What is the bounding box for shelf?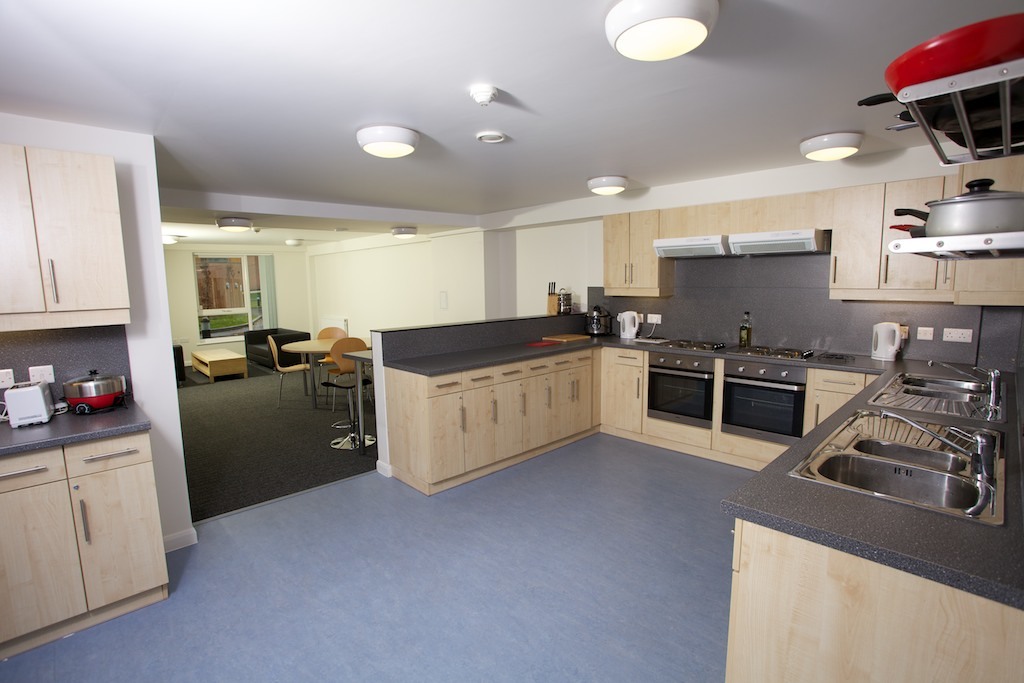
<bbox>595, 334, 890, 480</bbox>.
